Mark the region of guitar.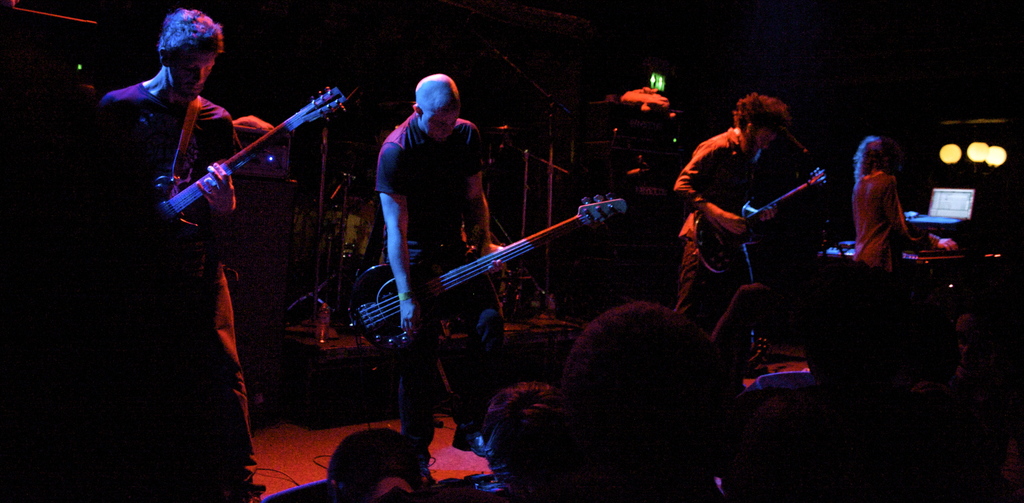
Region: <box>694,170,828,280</box>.
